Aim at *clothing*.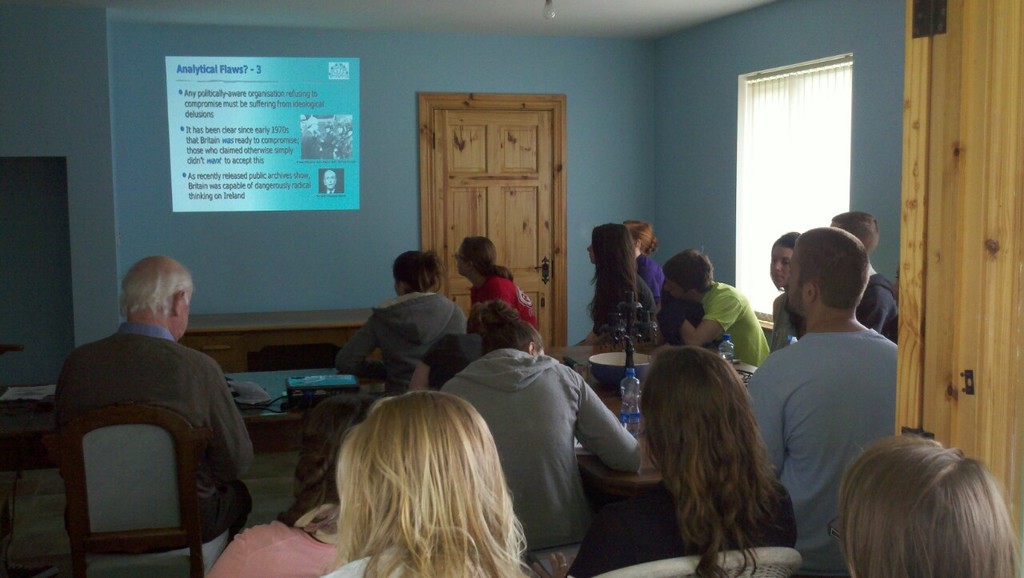
Aimed at left=562, top=464, right=802, bottom=577.
